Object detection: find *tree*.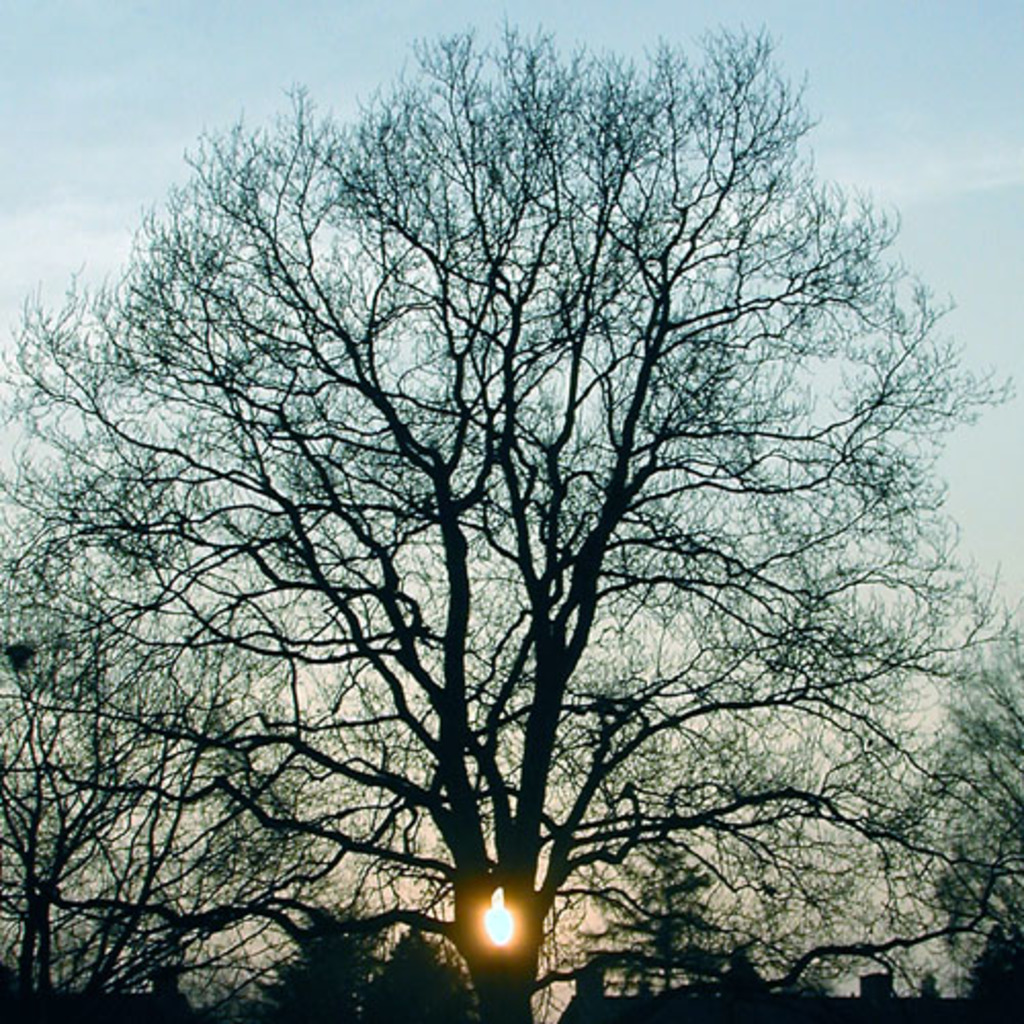
bbox(23, 20, 991, 1023).
